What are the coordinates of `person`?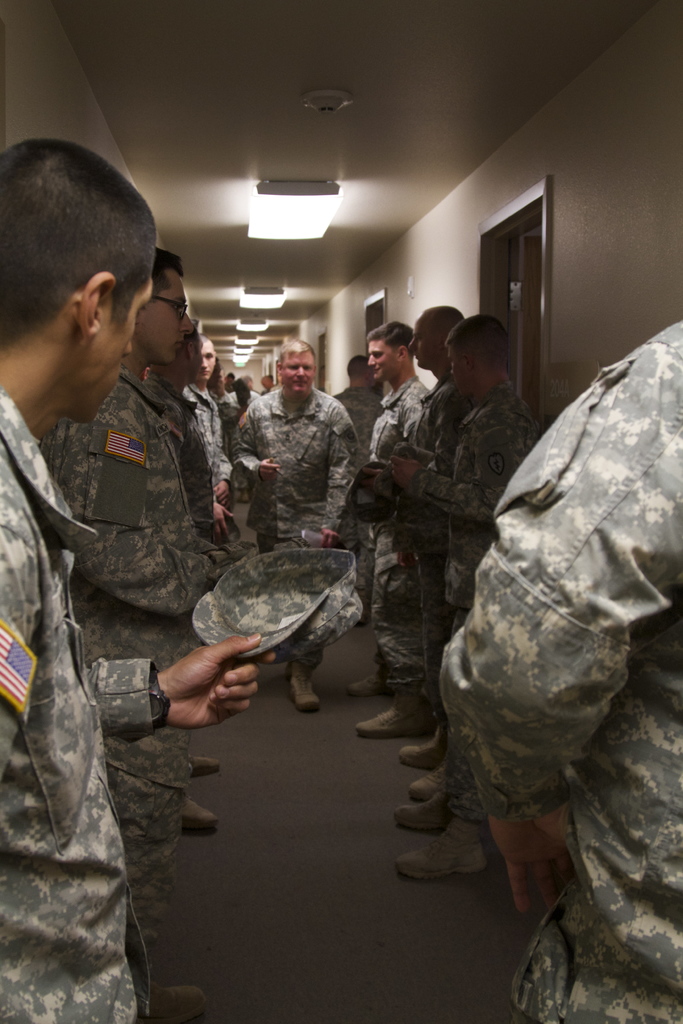
pyautogui.locateOnScreen(0, 132, 261, 1020).
